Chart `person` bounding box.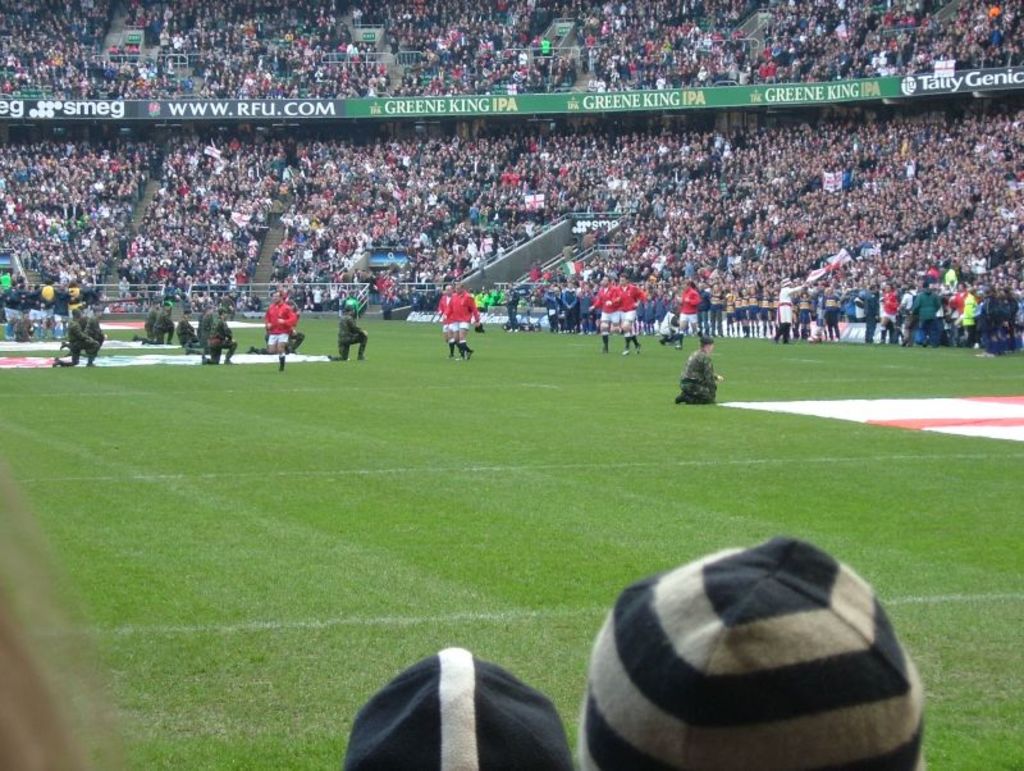
Charted: x1=243 y1=287 x2=297 y2=378.
